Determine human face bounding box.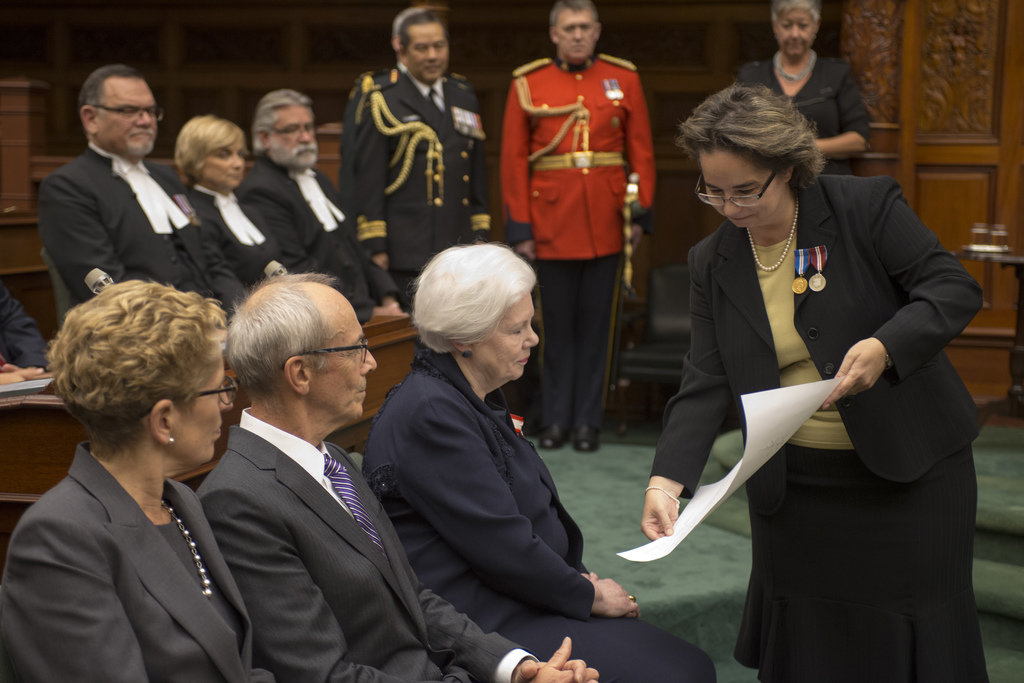
Determined: rect(202, 141, 251, 191).
